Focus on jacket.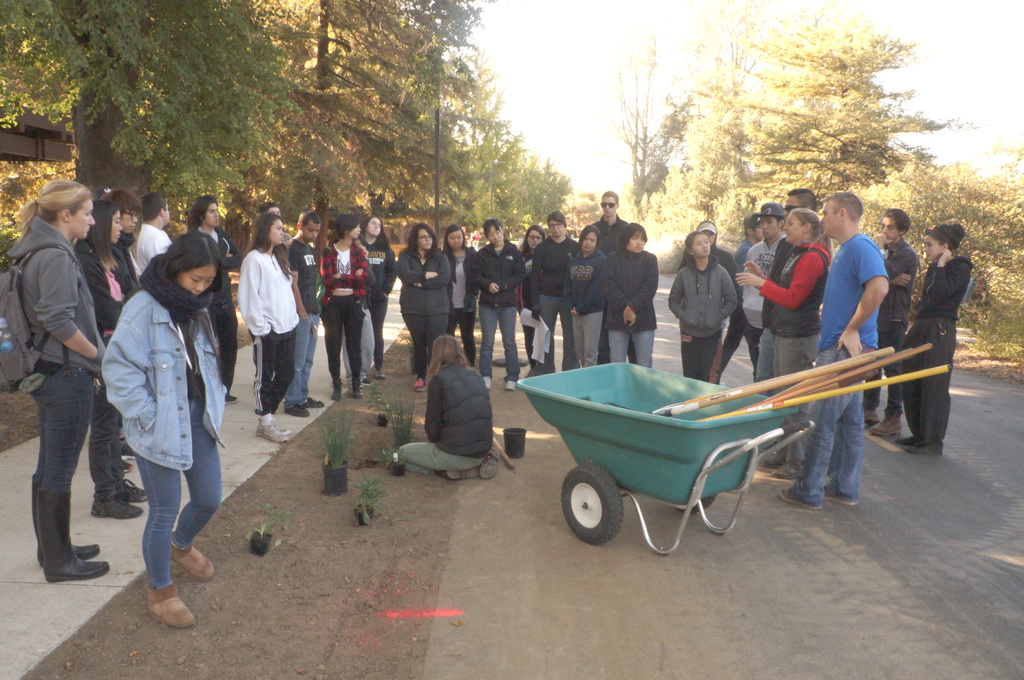
Focused at {"x1": 90, "y1": 253, "x2": 229, "y2": 476}.
